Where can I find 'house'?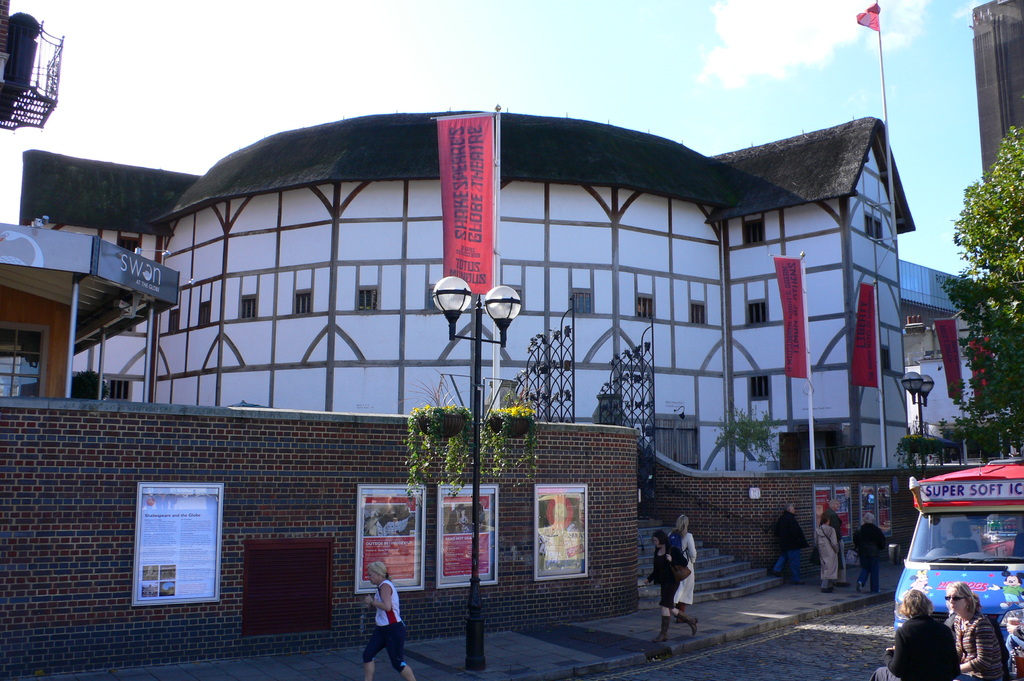
You can find it at crop(14, 102, 918, 473).
